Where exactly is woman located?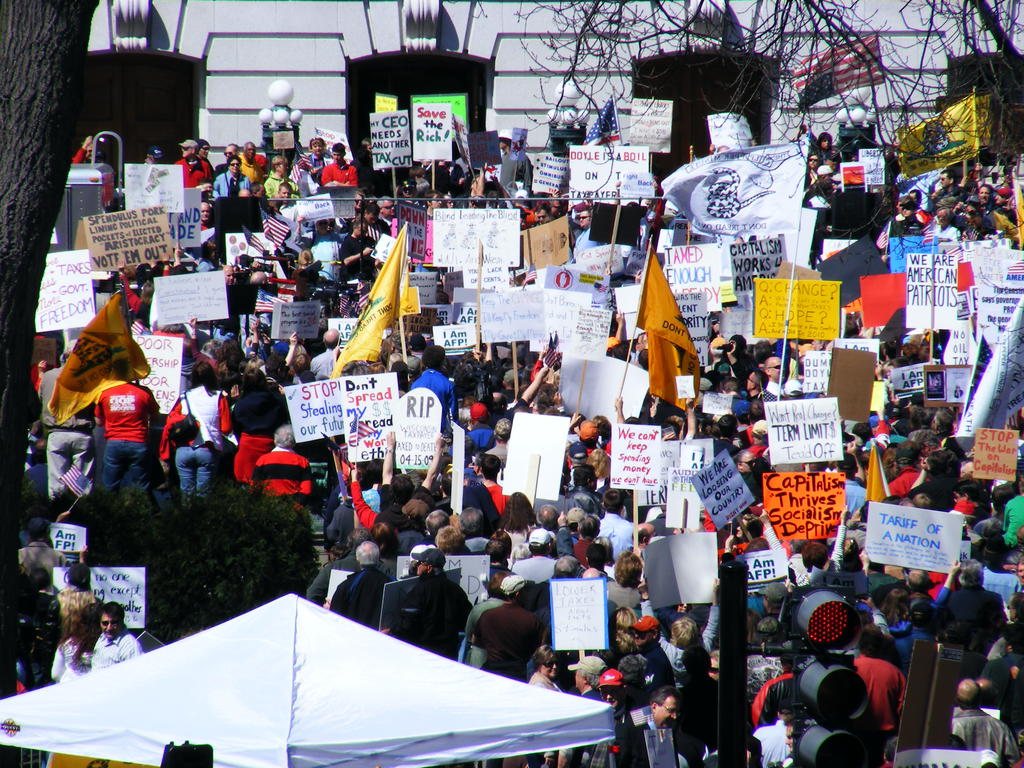
Its bounding box is box(154, 316, 187, 396).
